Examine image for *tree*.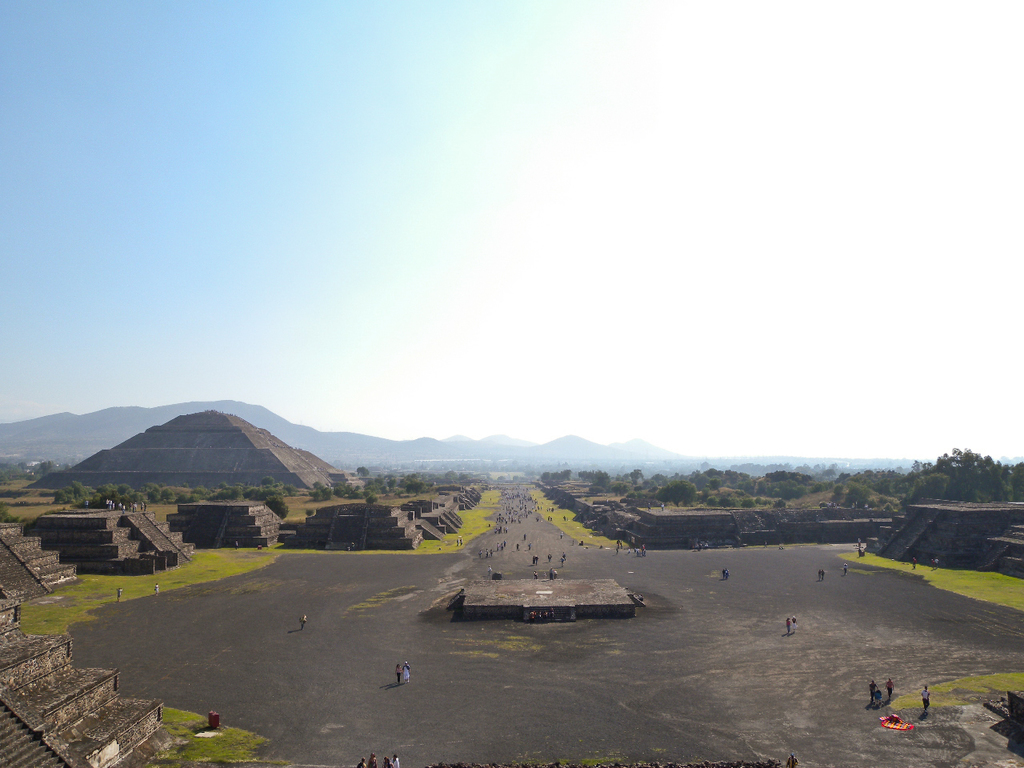
Examination result: rect(913, 446, 1023, 509).
